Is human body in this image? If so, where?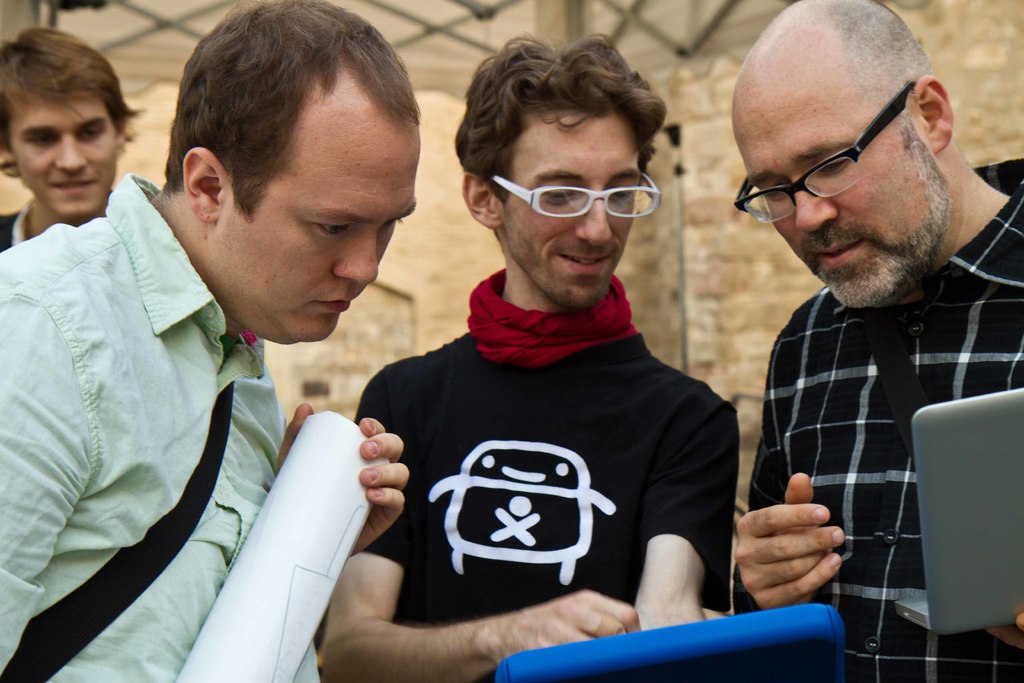
Yes, at box(0, 199, 115, 252).
